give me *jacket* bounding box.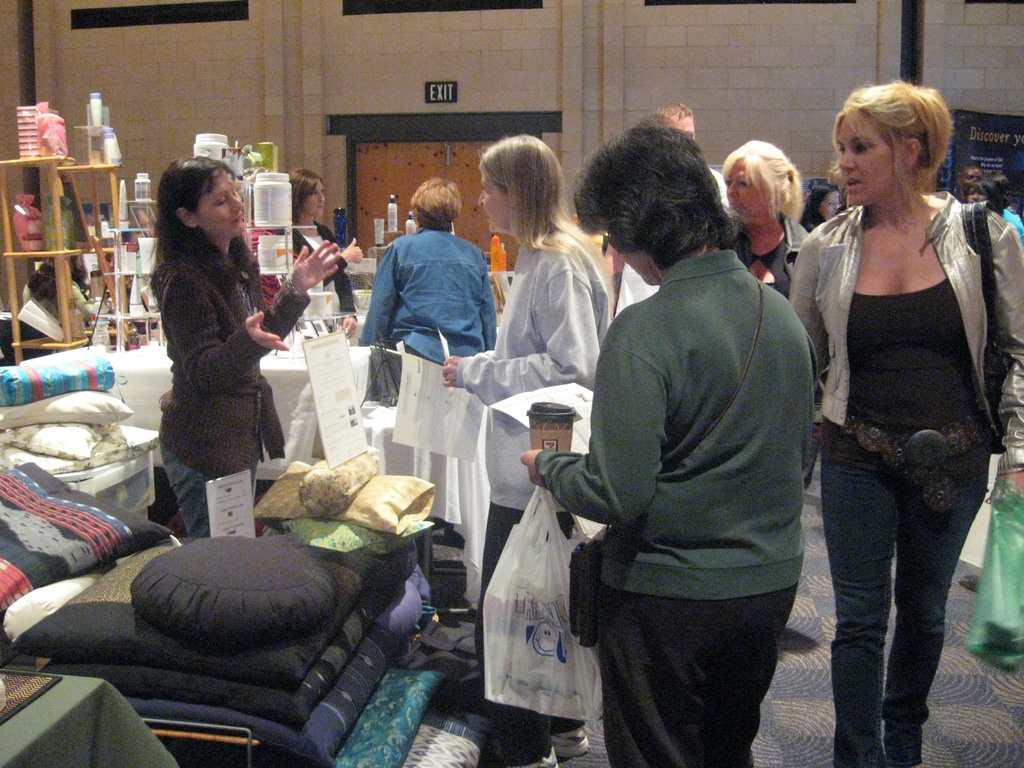
534:246:819:600.
